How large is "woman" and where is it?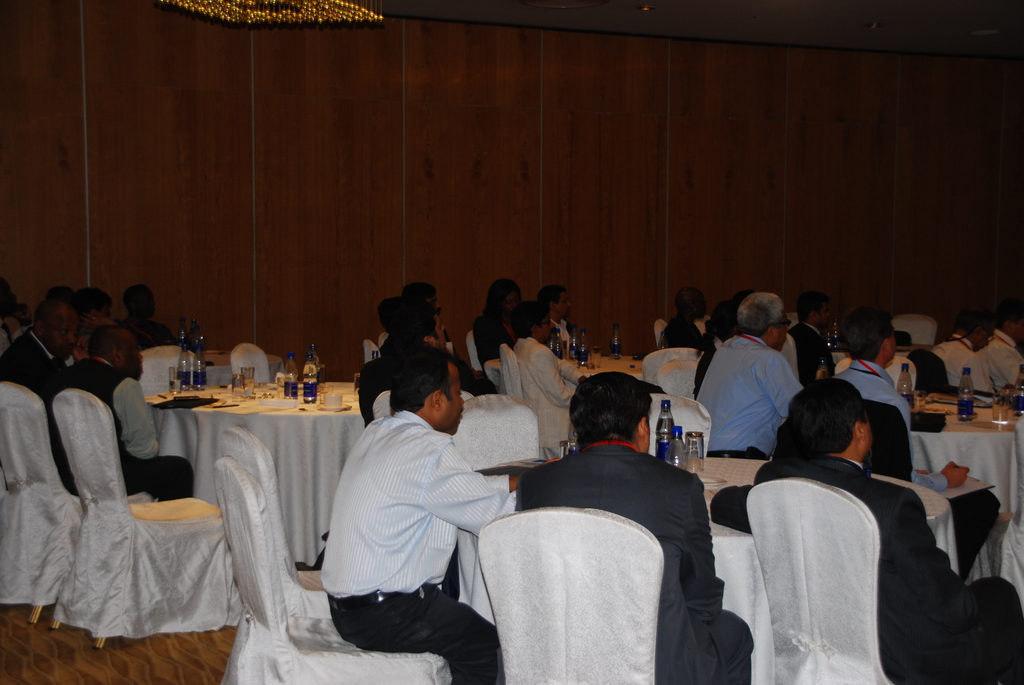
Bounding box: box=[511, 299, 586, 461].
